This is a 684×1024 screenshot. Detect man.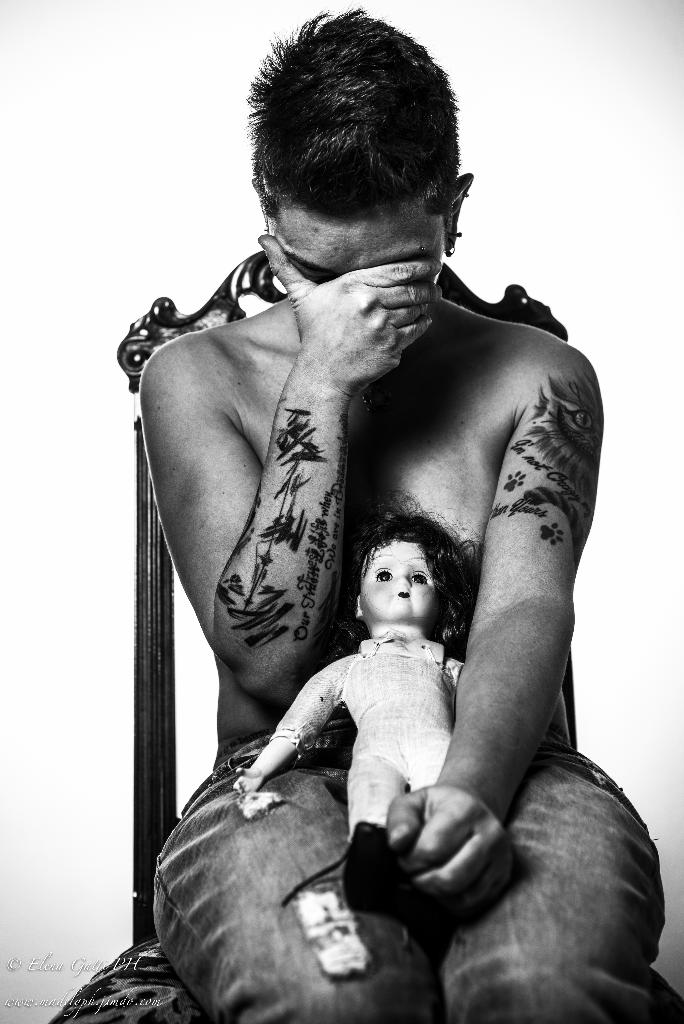
bbox=(96, 107, 618, 998).
